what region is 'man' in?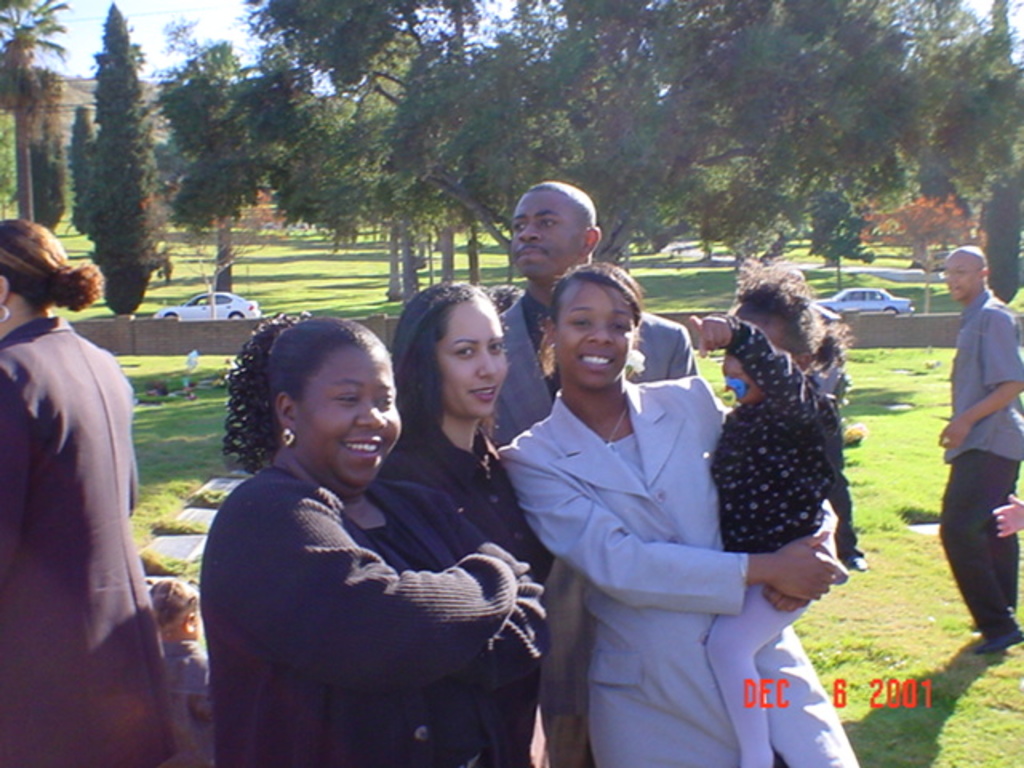
(496, 179, 701, 766).
